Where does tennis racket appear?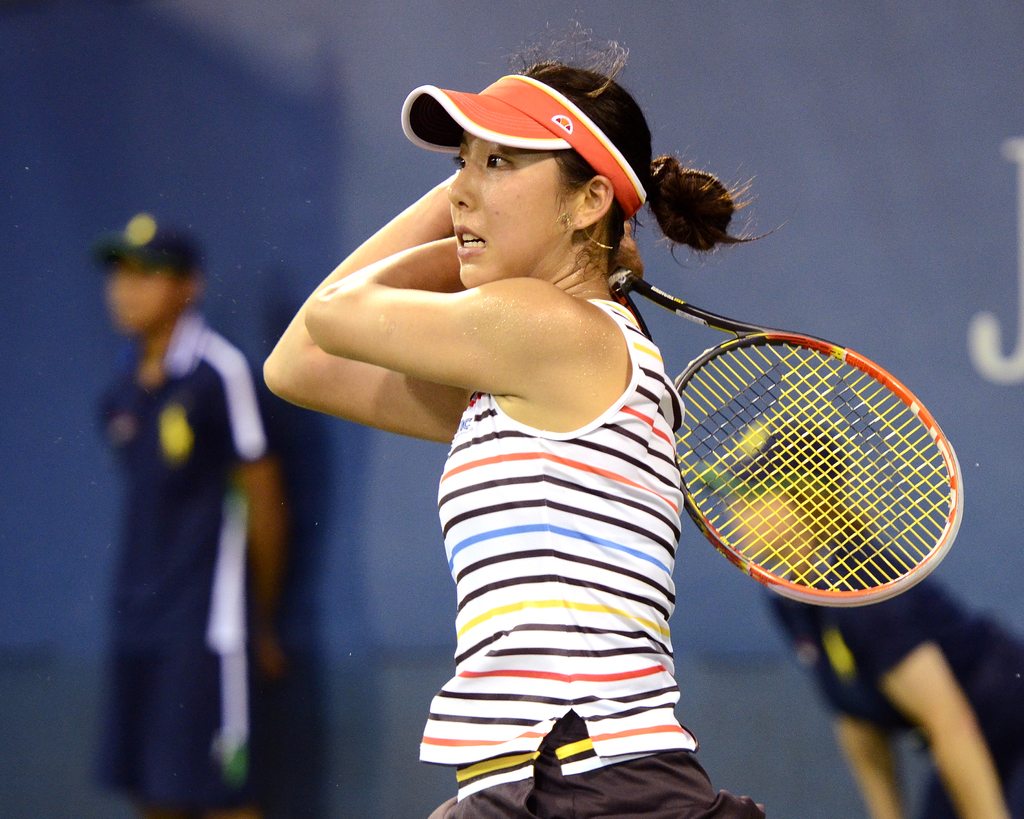
Appears at <bbox>607, 251, 961, 607</bbox>.
